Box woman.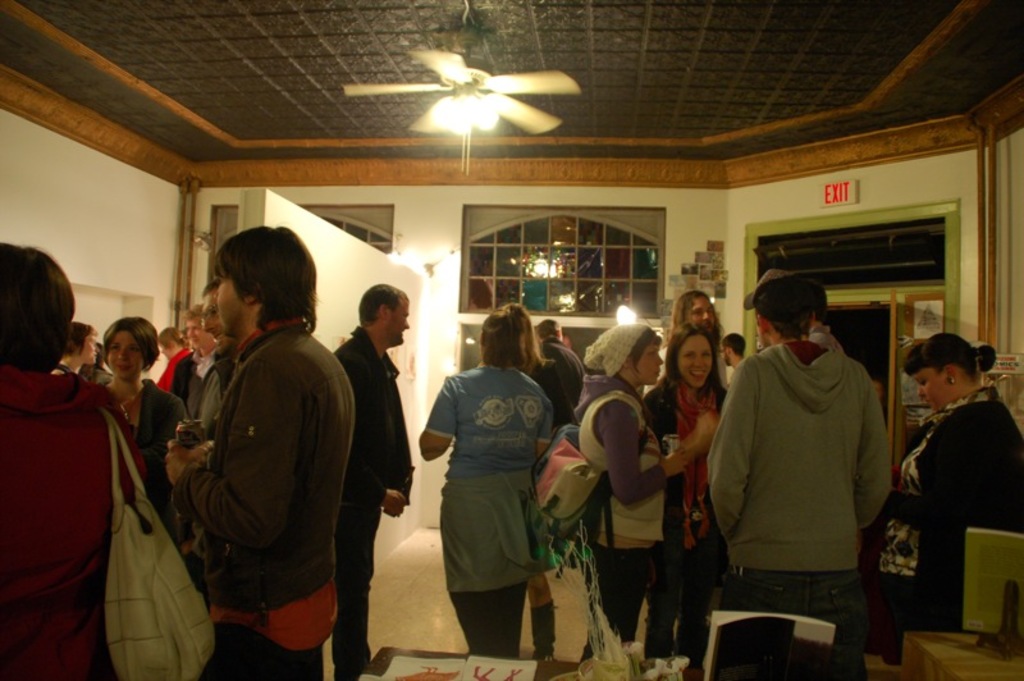
(858,330,1023,667).
